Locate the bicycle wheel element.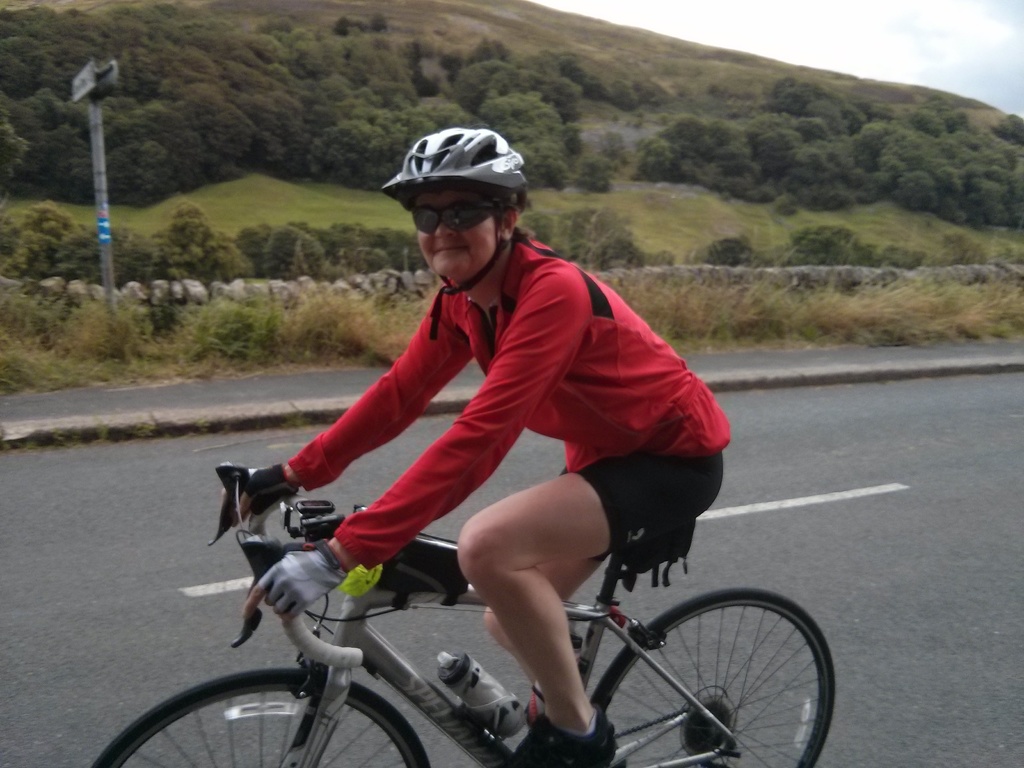
Element bbox: (591, 578, 830, 767).
